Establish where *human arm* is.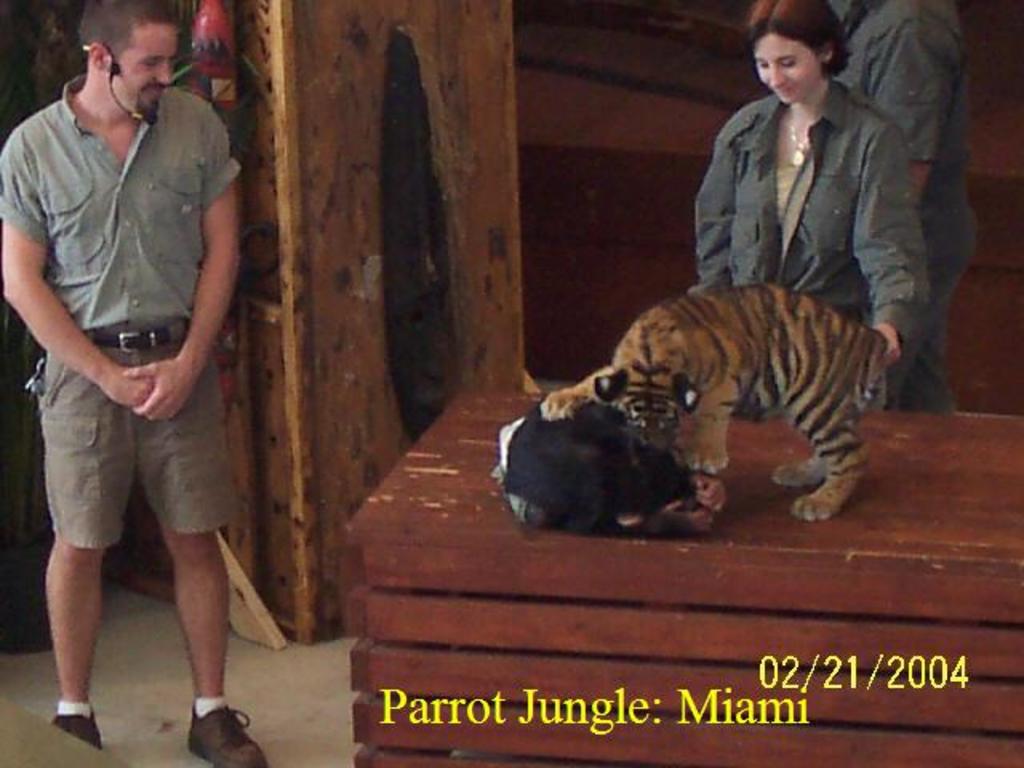
Established at left=858, top=5, right=958, bottom=181.
